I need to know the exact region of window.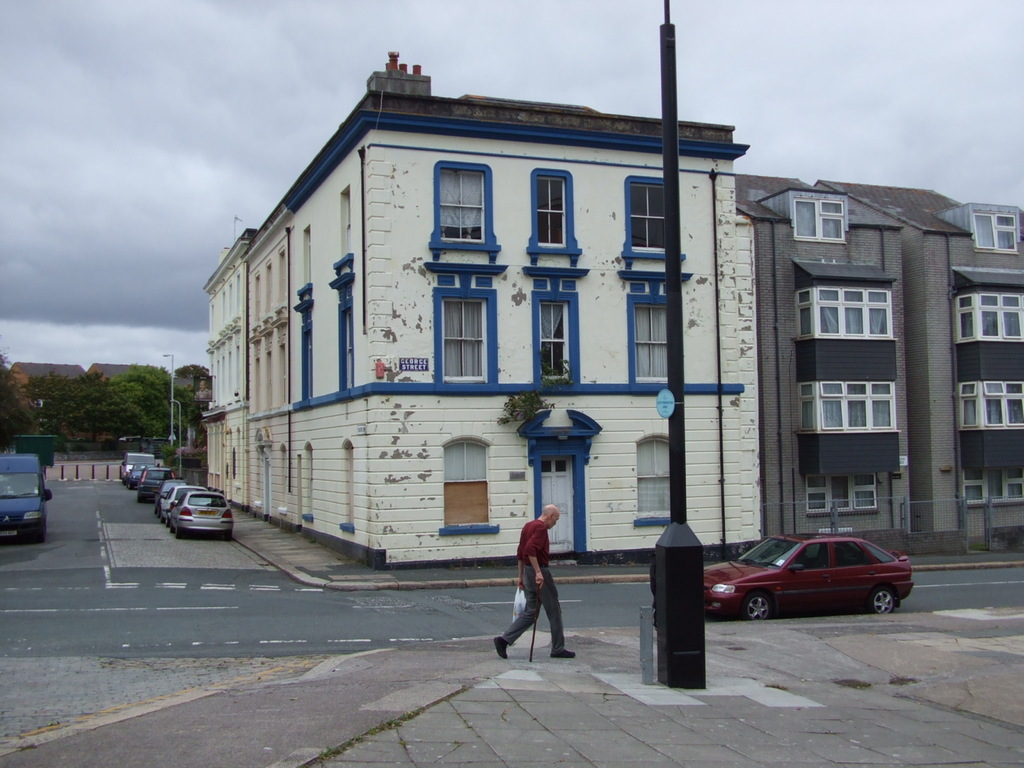
Region: {"left": 428, "top": 161, "right": 502, "bottom": 262}.
